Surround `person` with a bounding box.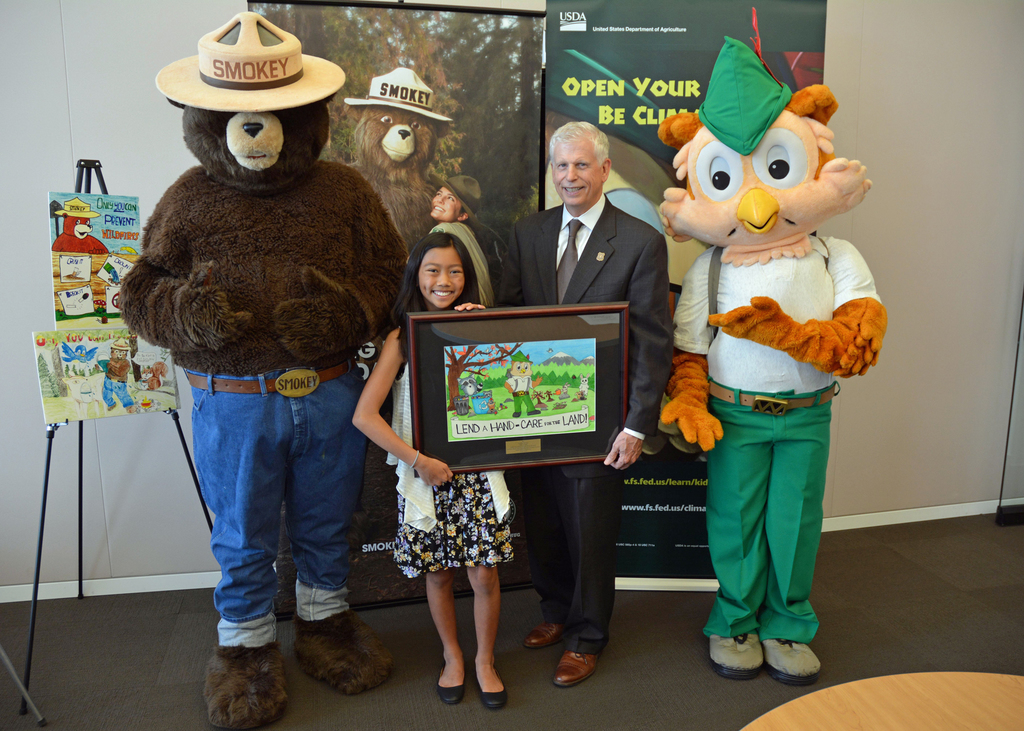
<bbox>349, 227, 517, 710</bbox>.
